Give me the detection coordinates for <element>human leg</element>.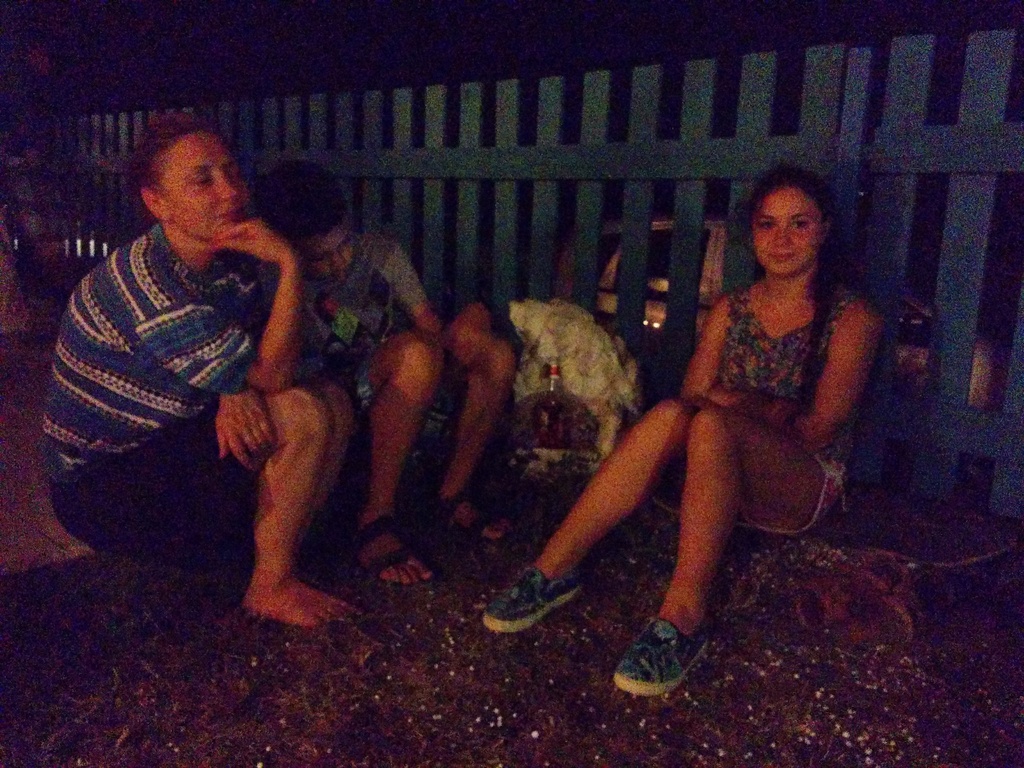
region(50, 390, 361, 632).
